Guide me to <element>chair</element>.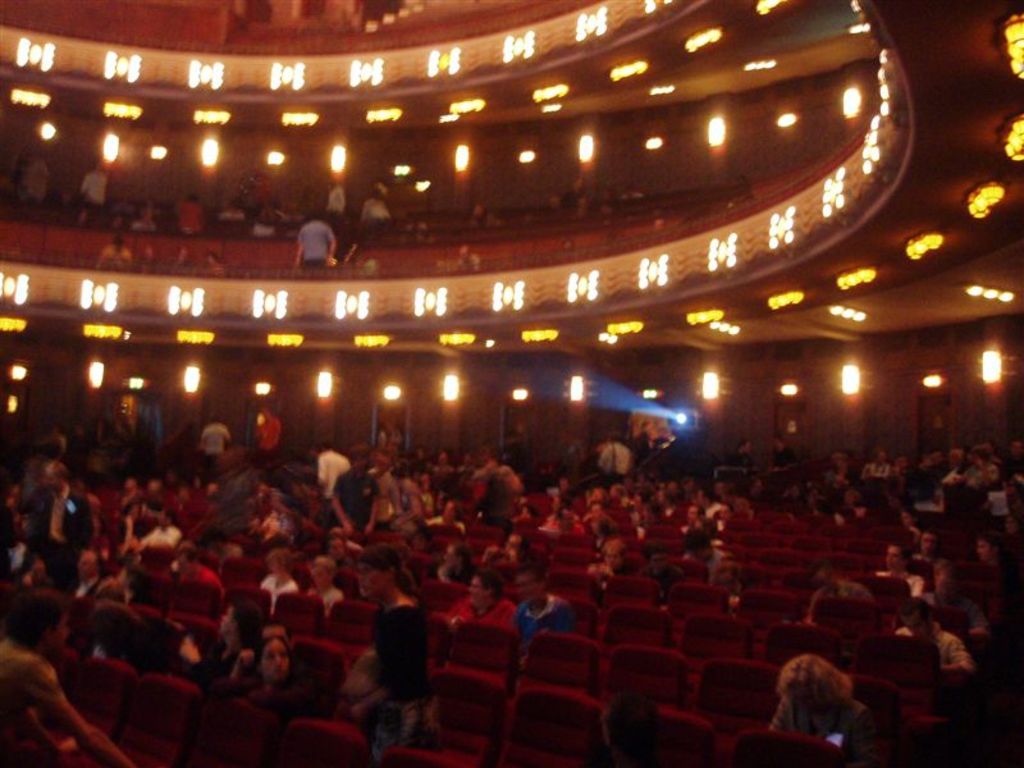
Guidance: l=736, t=730, r=841, b=767.
